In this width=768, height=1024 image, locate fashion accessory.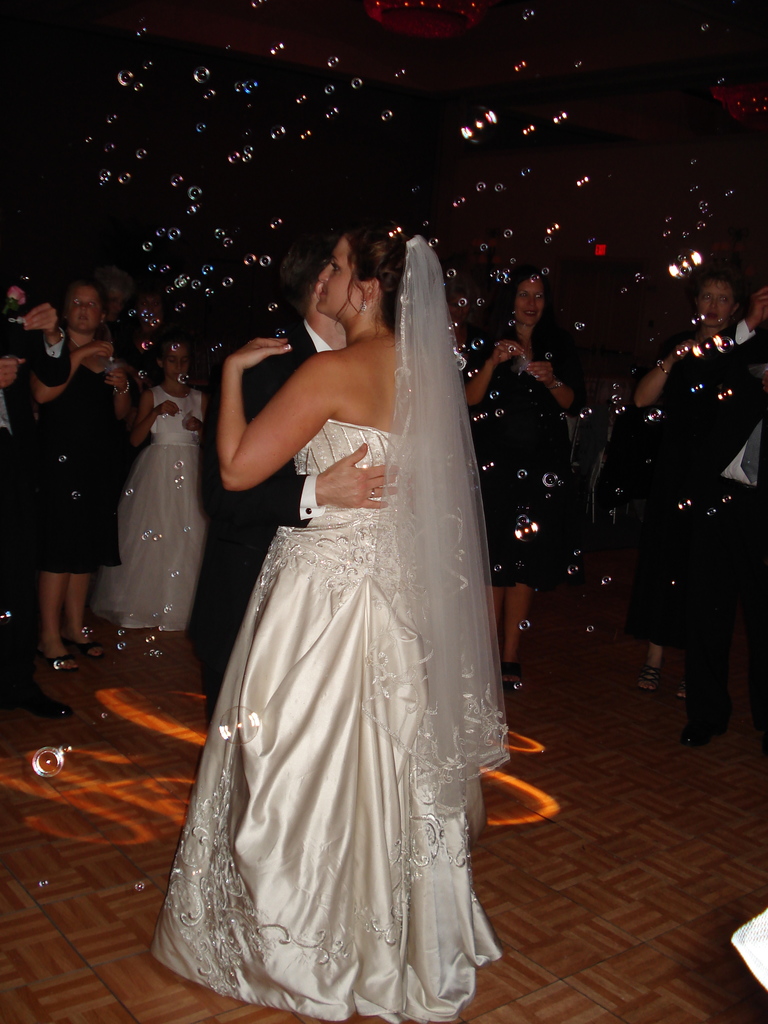
Bounding box: l=370, t=486, r=374, b=497.
